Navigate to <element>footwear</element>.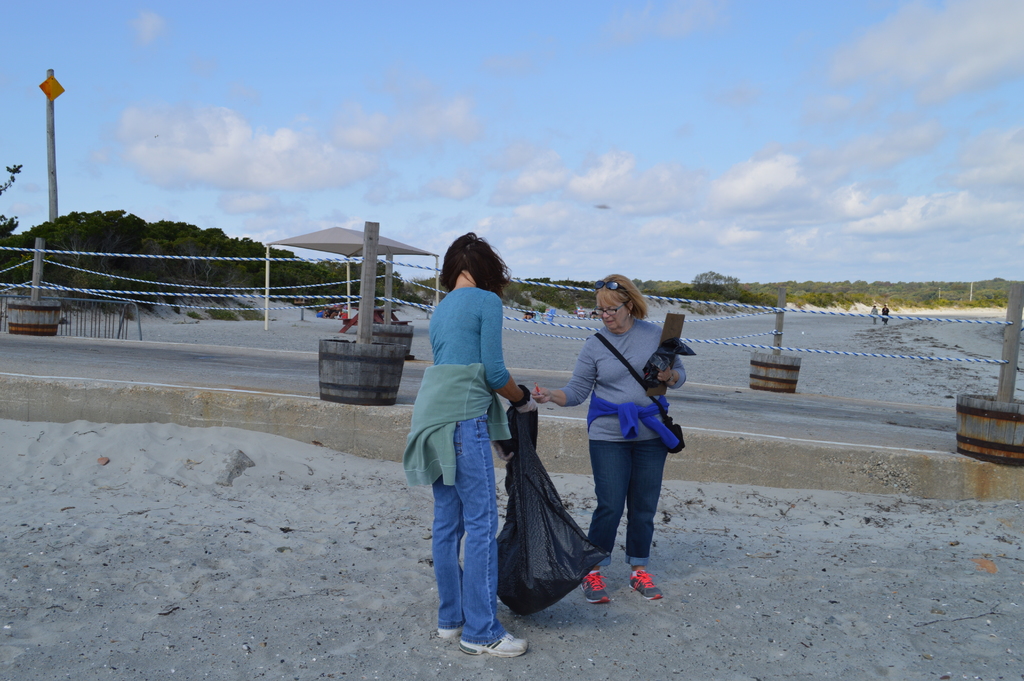
Navigation target: region(434, 627, 463, 638).
